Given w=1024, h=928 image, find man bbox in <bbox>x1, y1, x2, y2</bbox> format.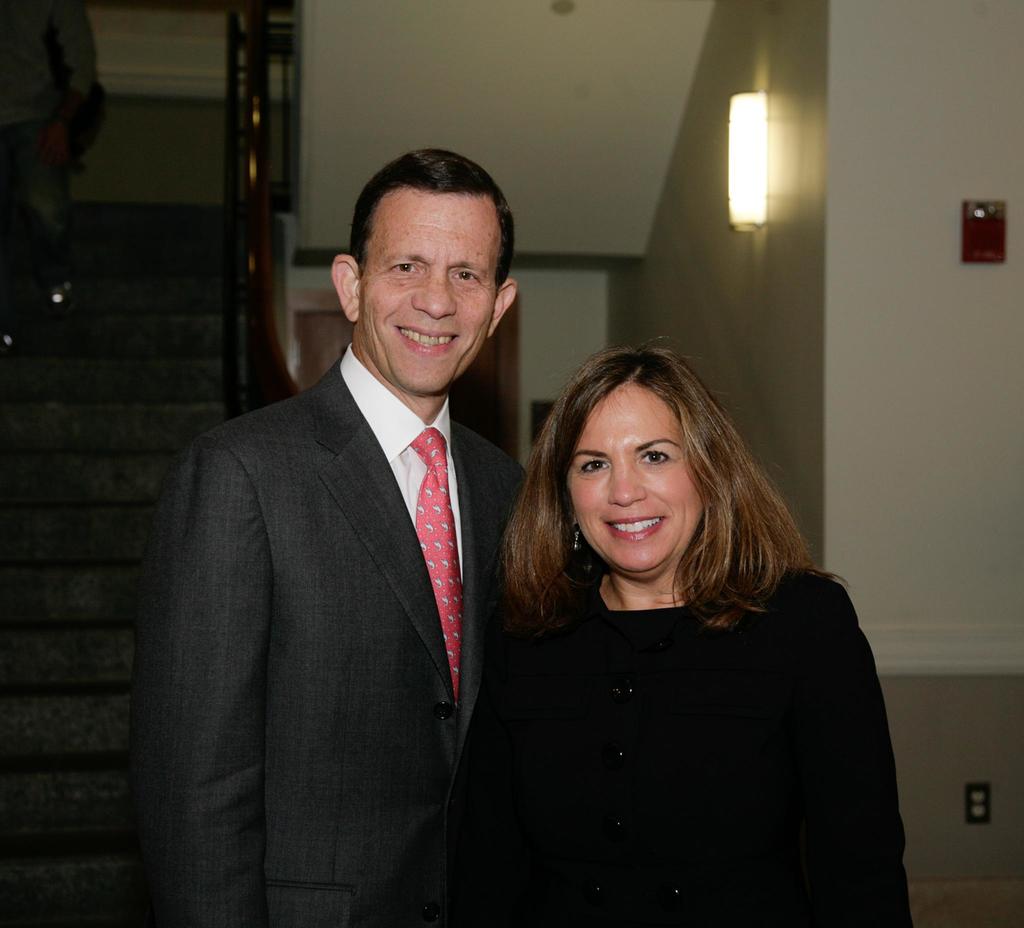
<bbox>141, 154, 558, 913</bbox>.
